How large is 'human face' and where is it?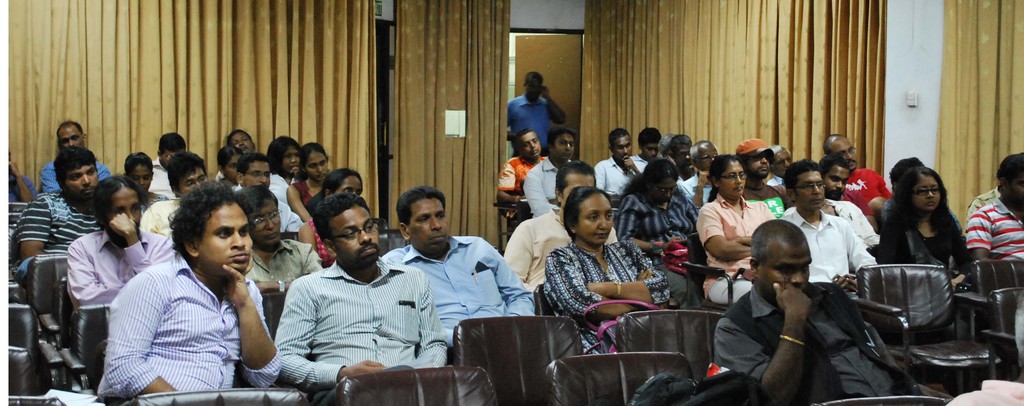
Bounding box: <region>1010, 174, 1023, 206</region>.
